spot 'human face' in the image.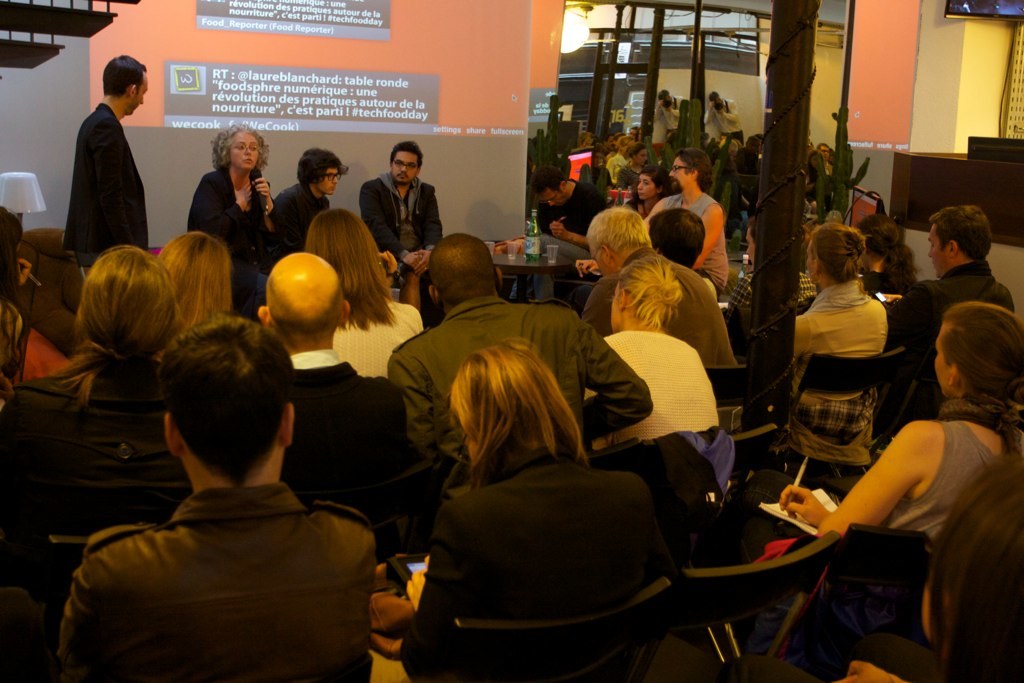
'human face' found at Rect(229, 129, 258, 171).
